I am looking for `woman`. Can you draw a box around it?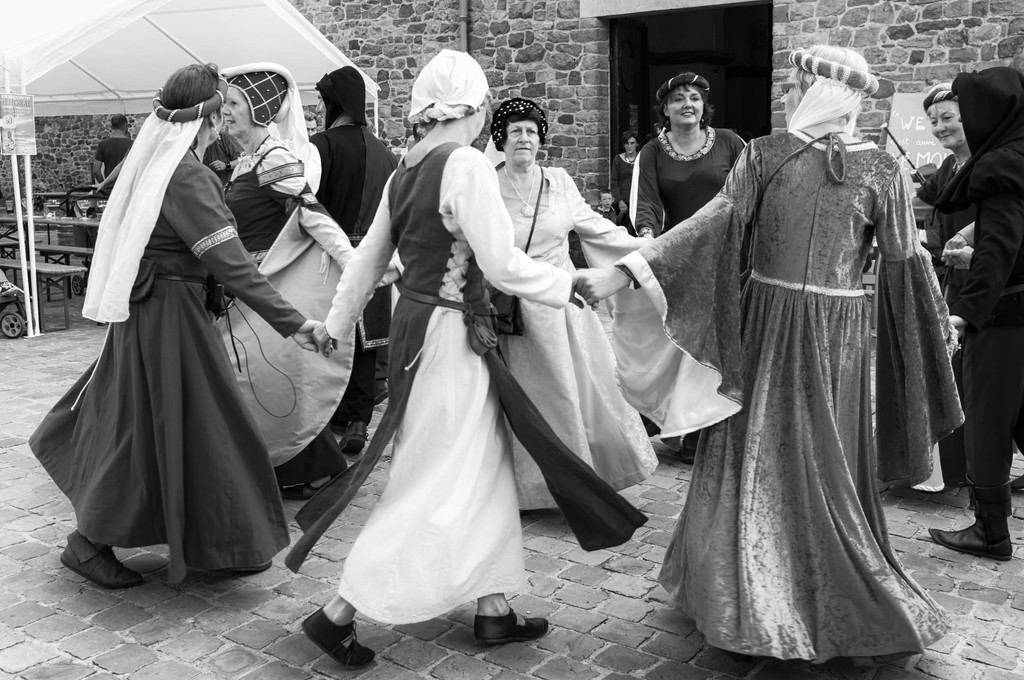
Sure, the bounding box is pyautogui.locateOnScreen(340, 74, 561, 667).
